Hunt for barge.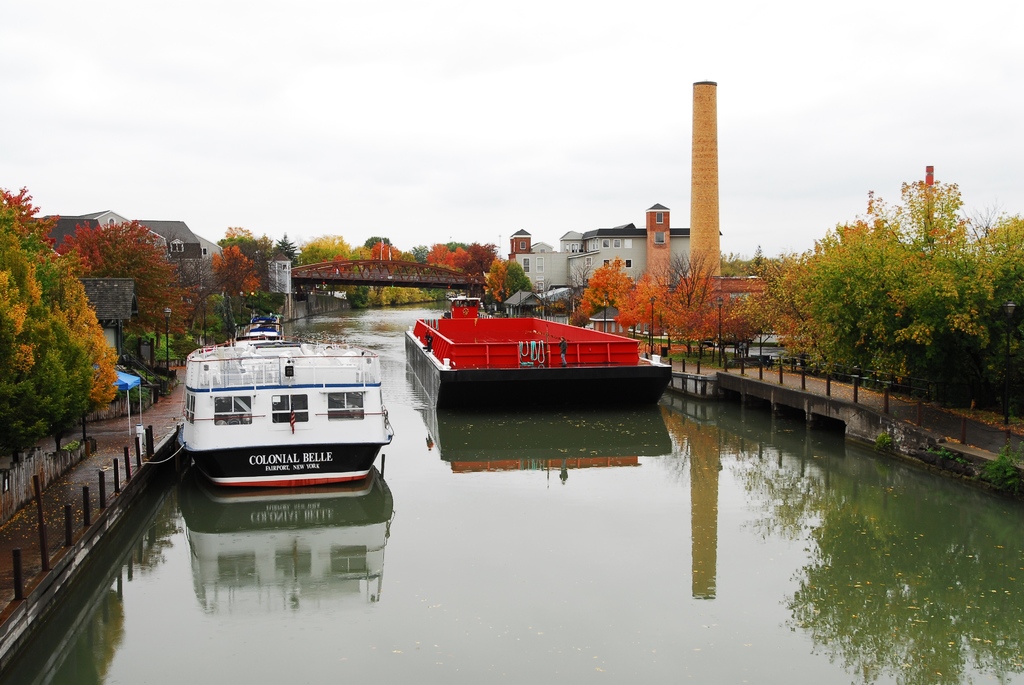
Hunted down at BBox(177, 334, 394, 487).
